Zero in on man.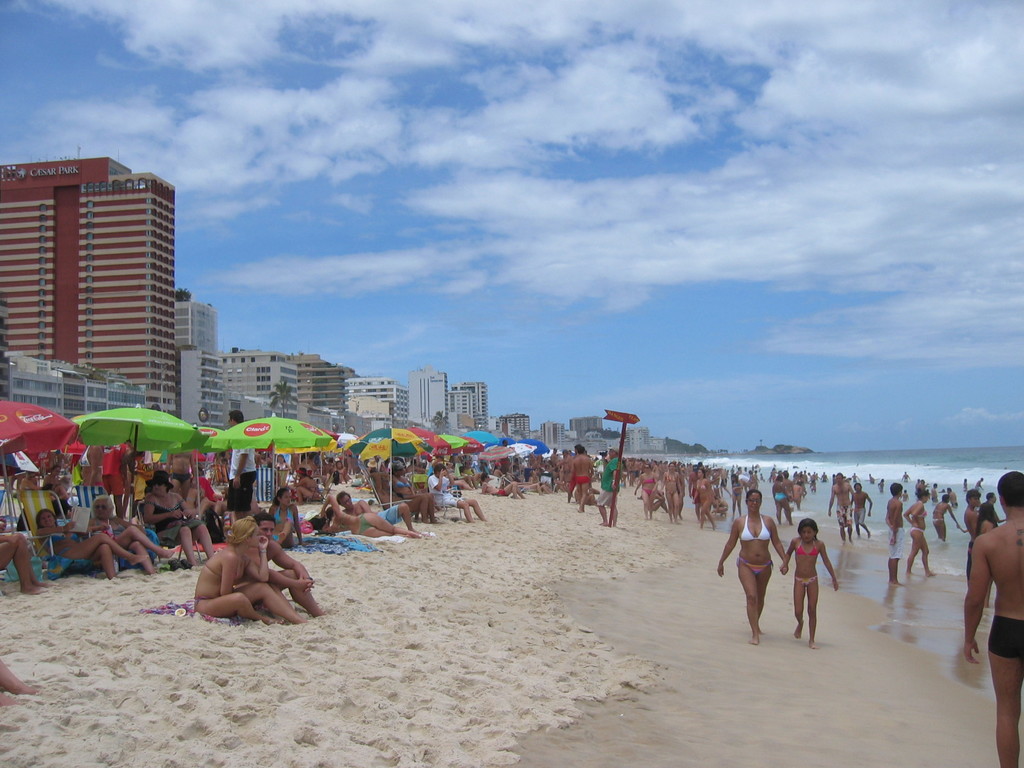
Zeroed in: box(40, 466, 61, 489).
